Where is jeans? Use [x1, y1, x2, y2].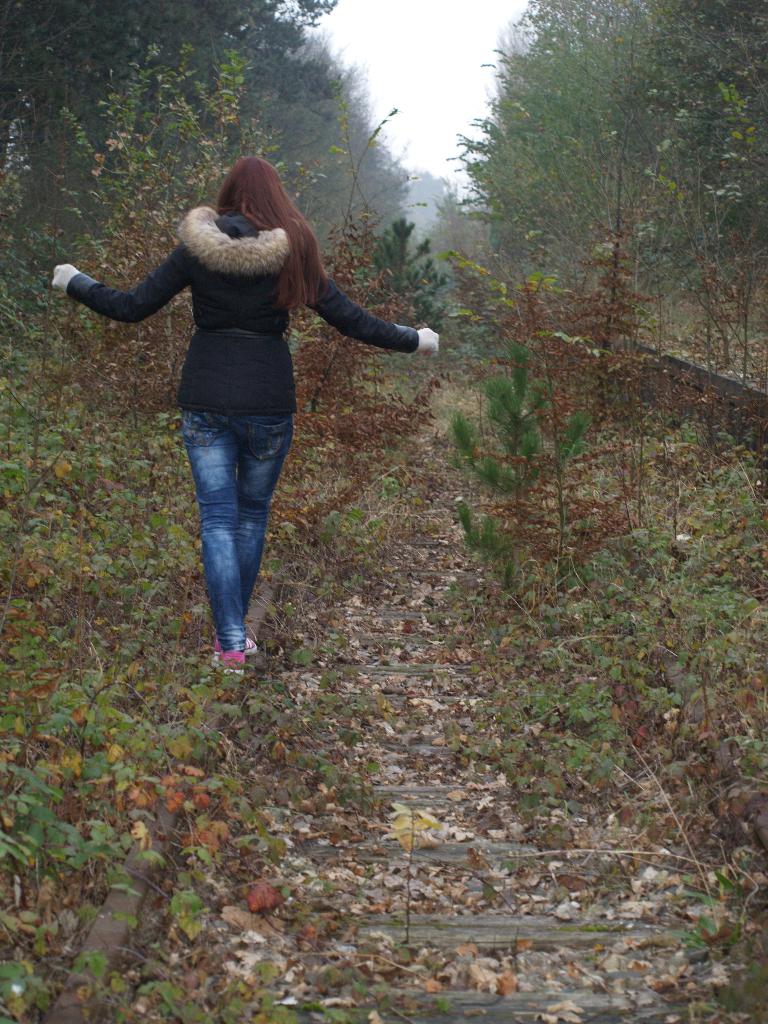
[180, 403, 295, 647].
